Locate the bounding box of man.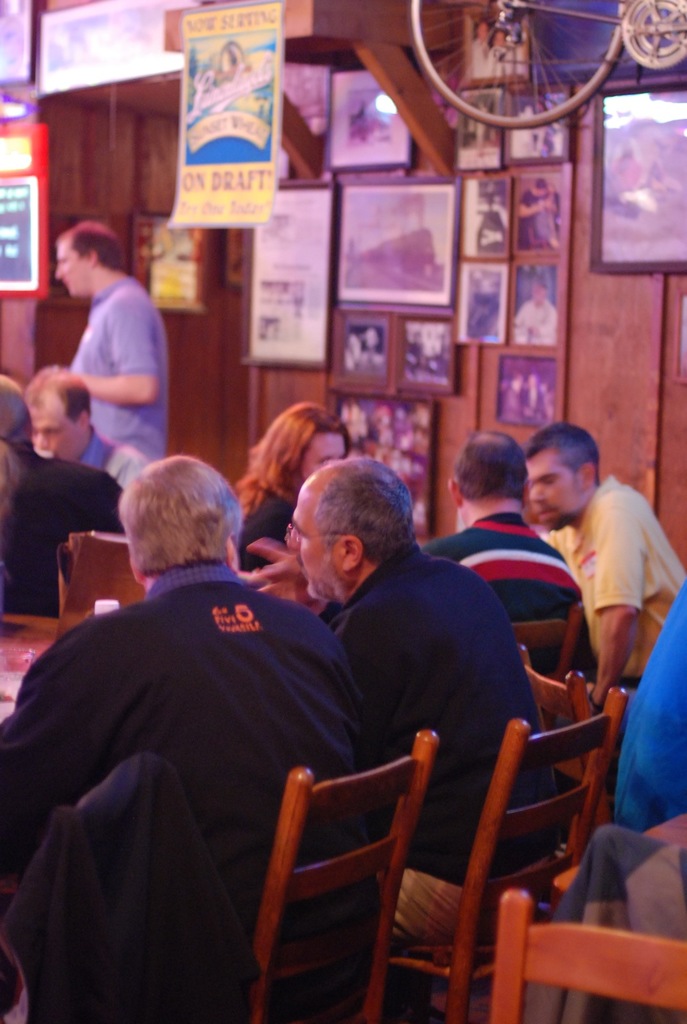
Bounding box: pyautogui.locateOnScreen(519, 426, 686, 686).
